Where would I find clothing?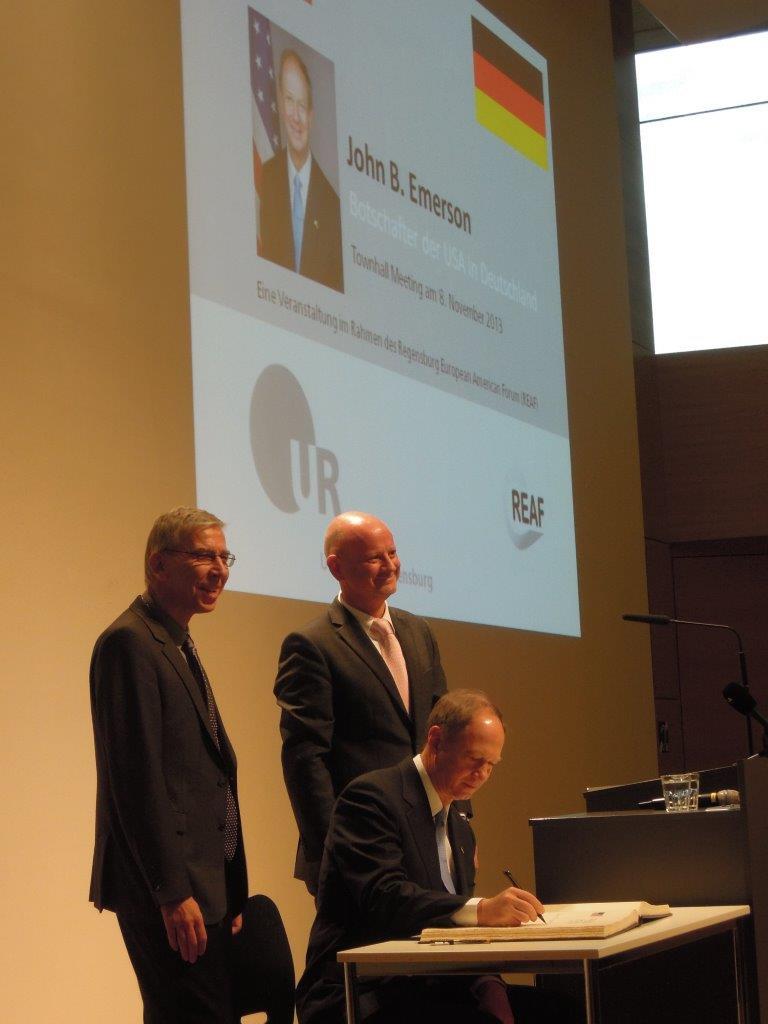
At (x1=257, y1=149, x2=346, y2=290).
